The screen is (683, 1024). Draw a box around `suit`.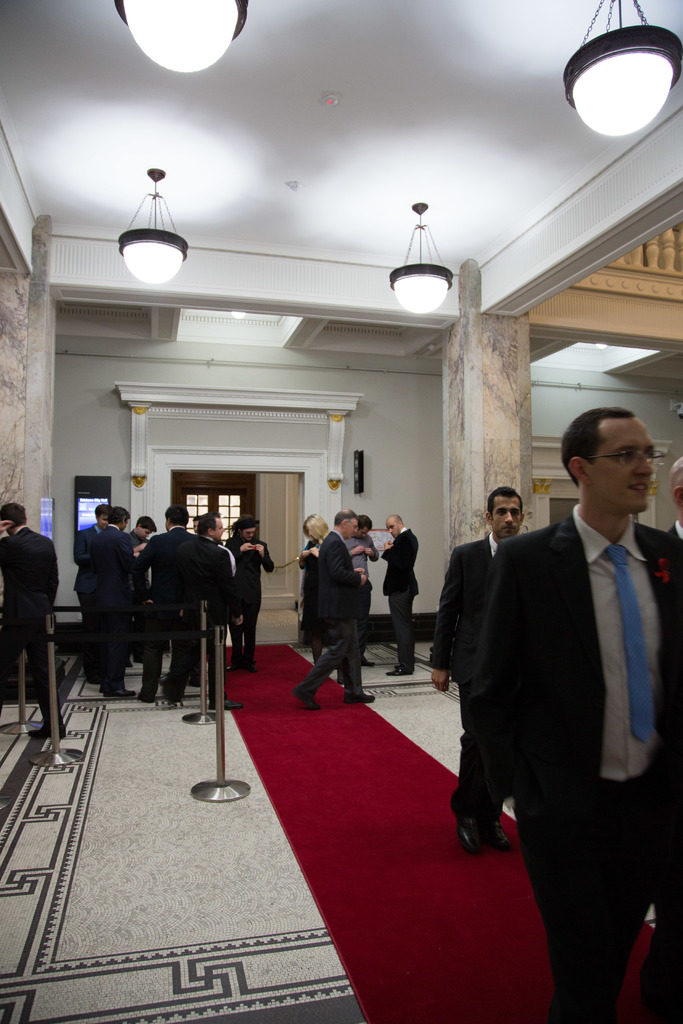
detection(375, 526, 420, 669).
